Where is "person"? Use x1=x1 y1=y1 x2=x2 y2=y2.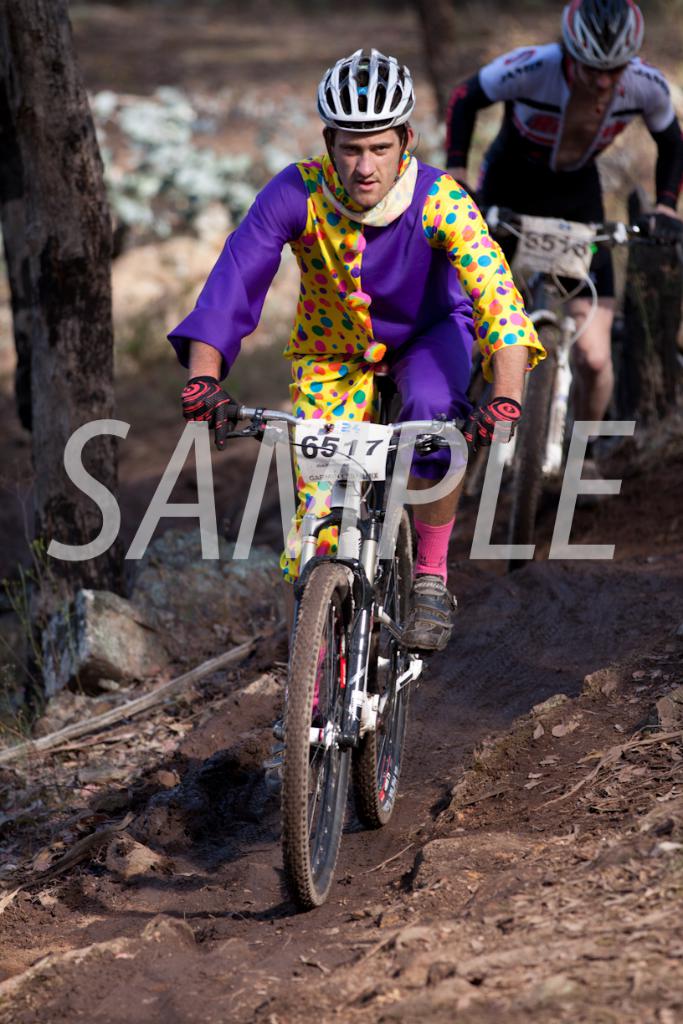
x1=167 y1=46 x2=546 y2=653.
